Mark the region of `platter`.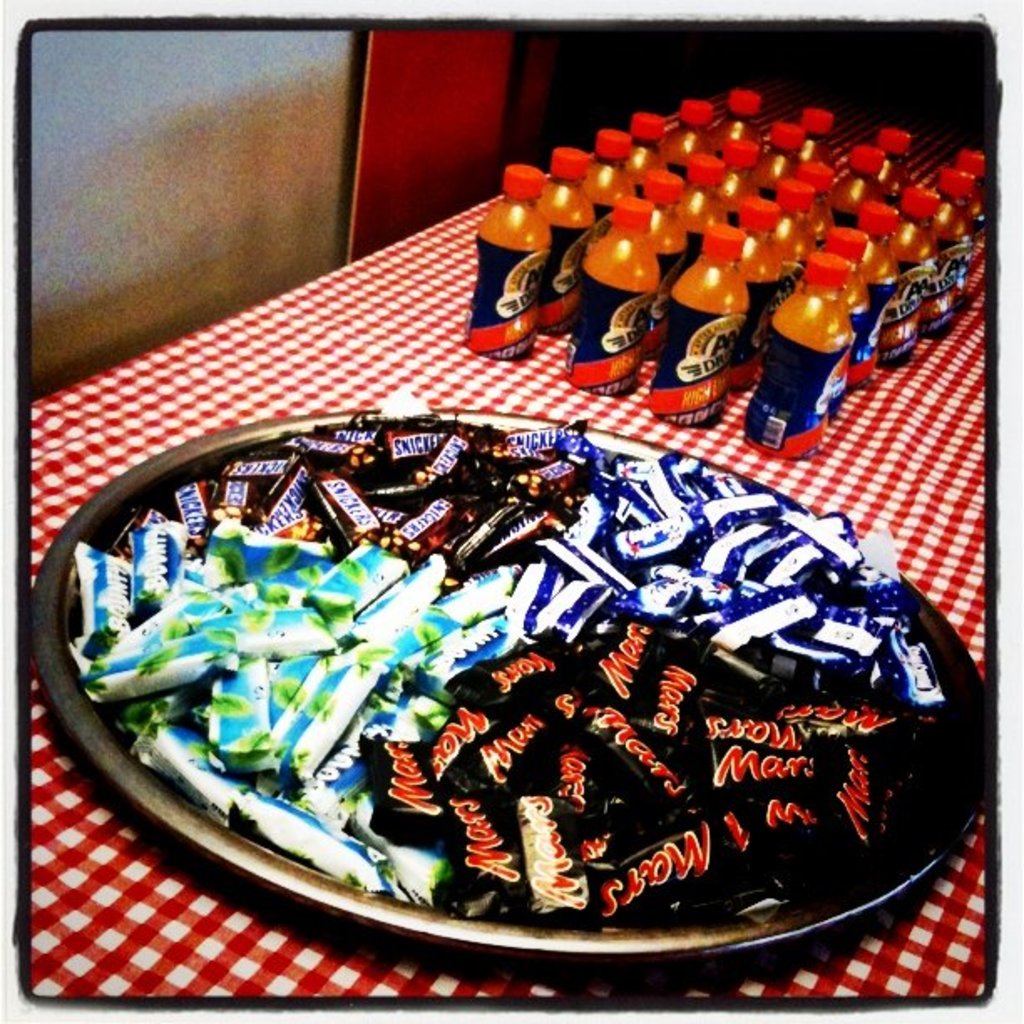
Region: region(28, 412, 989, 984).
